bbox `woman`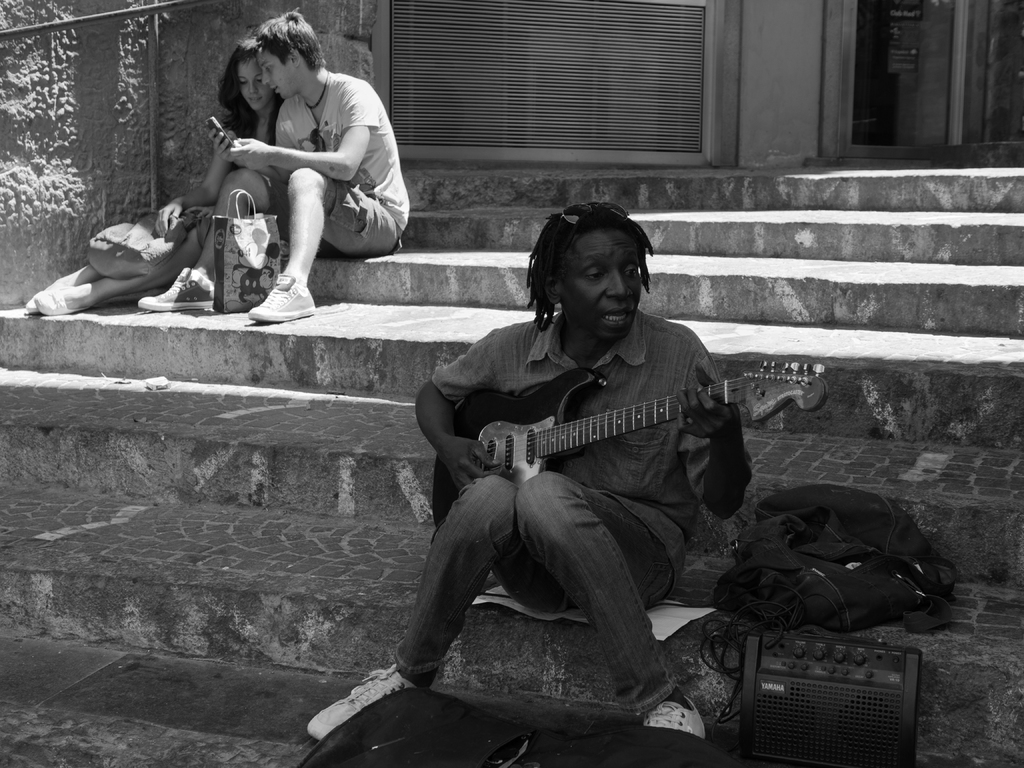
(420, 191, 757, 700)
